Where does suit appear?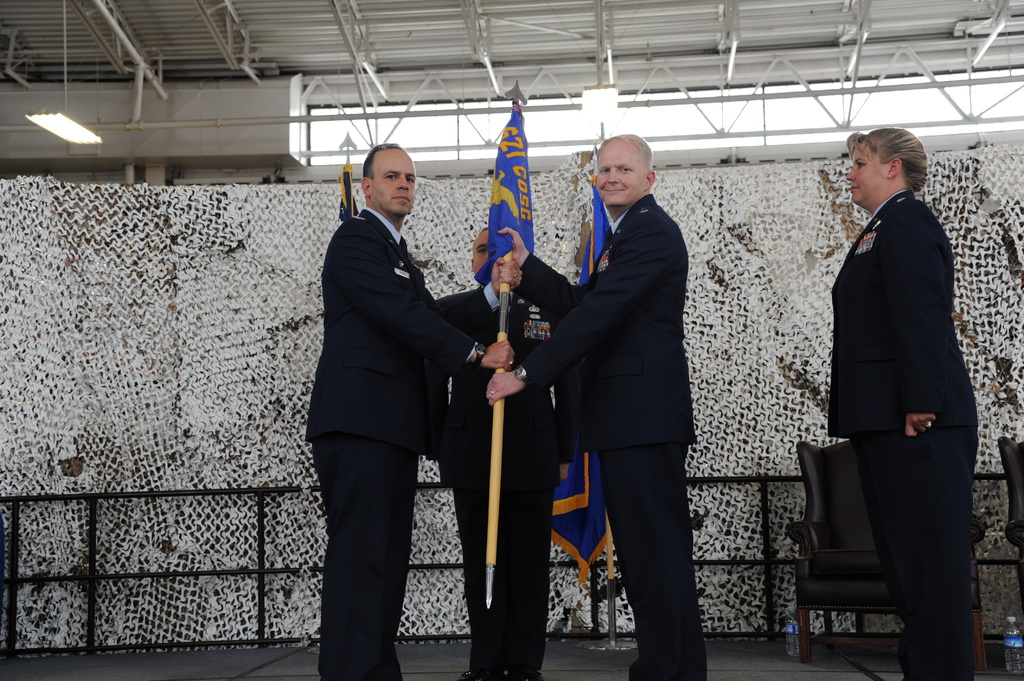
Appears at BBox(425, 288, 564, 673).
